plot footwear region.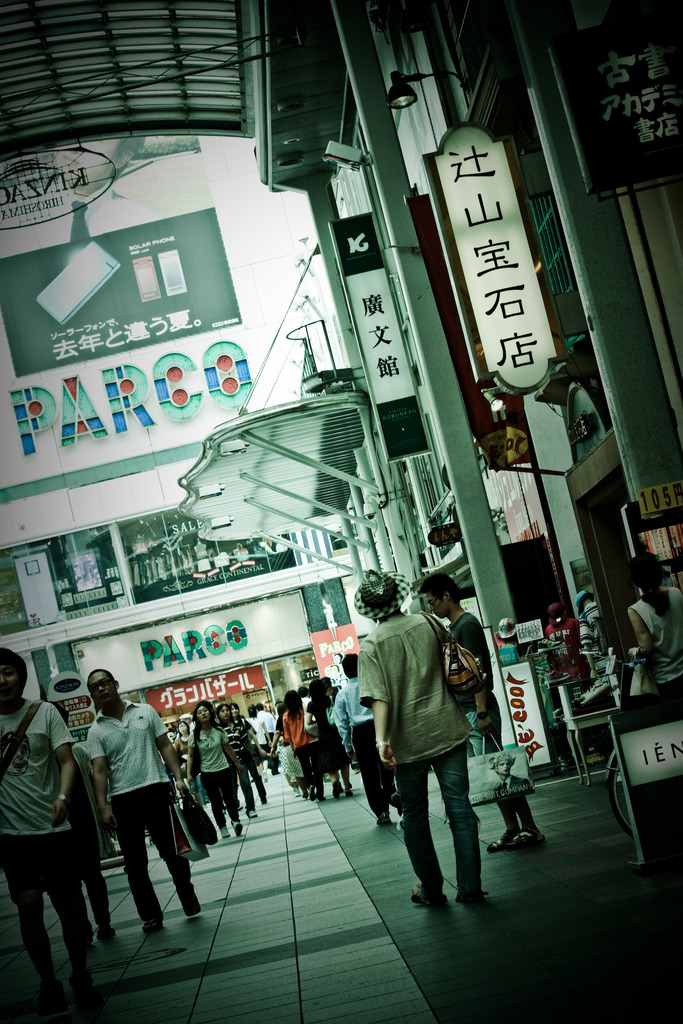
Plotted at (407,824,449,905).
